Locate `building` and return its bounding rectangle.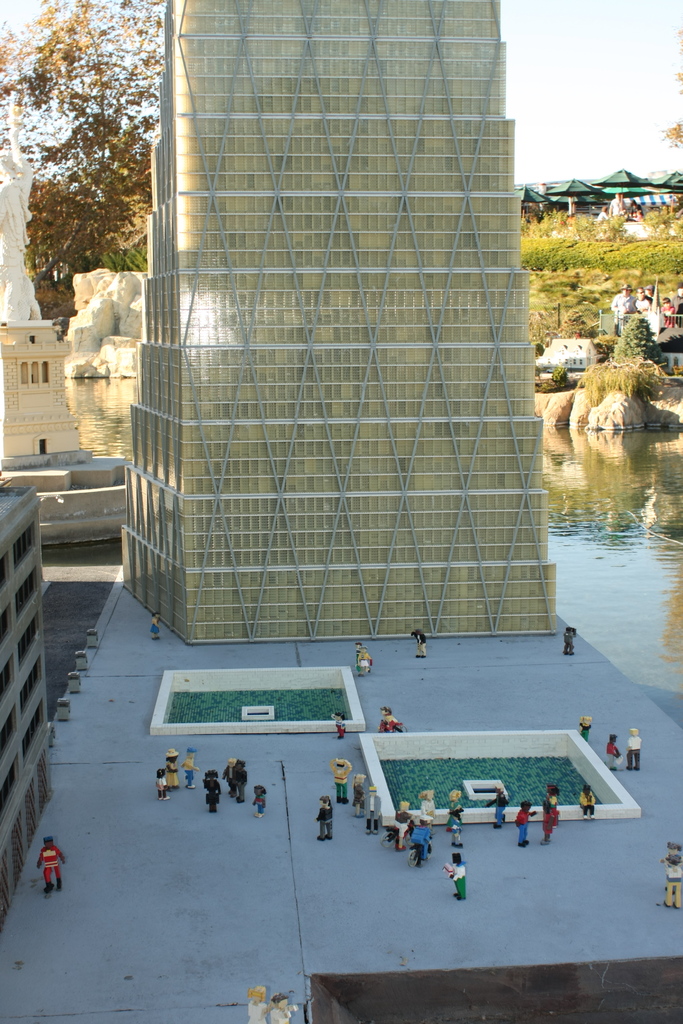
[x1=111, y1=0, x2=557, y2=636].
